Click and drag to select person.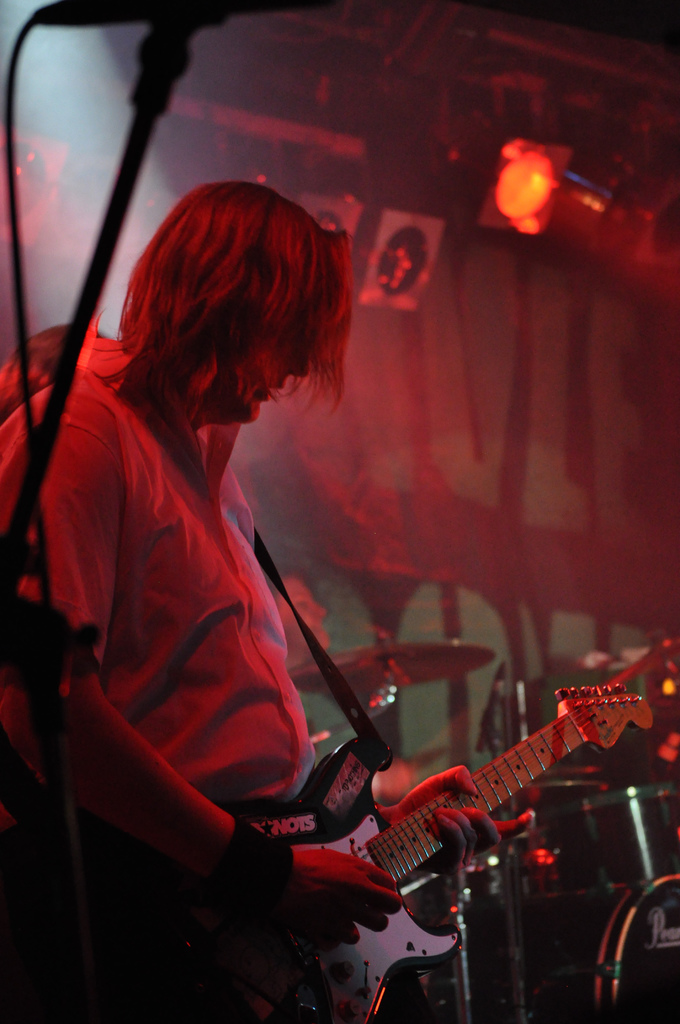
Selection: (0, 178, 546, 1023).
